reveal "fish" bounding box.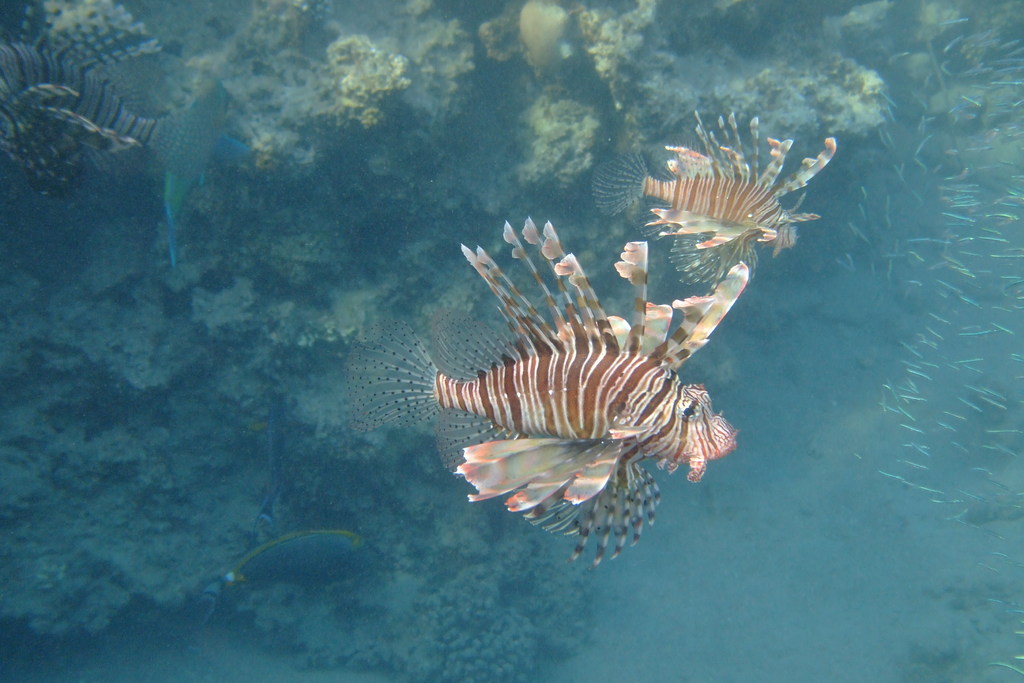
Revealed: detection(337, 138, 805, 578).
